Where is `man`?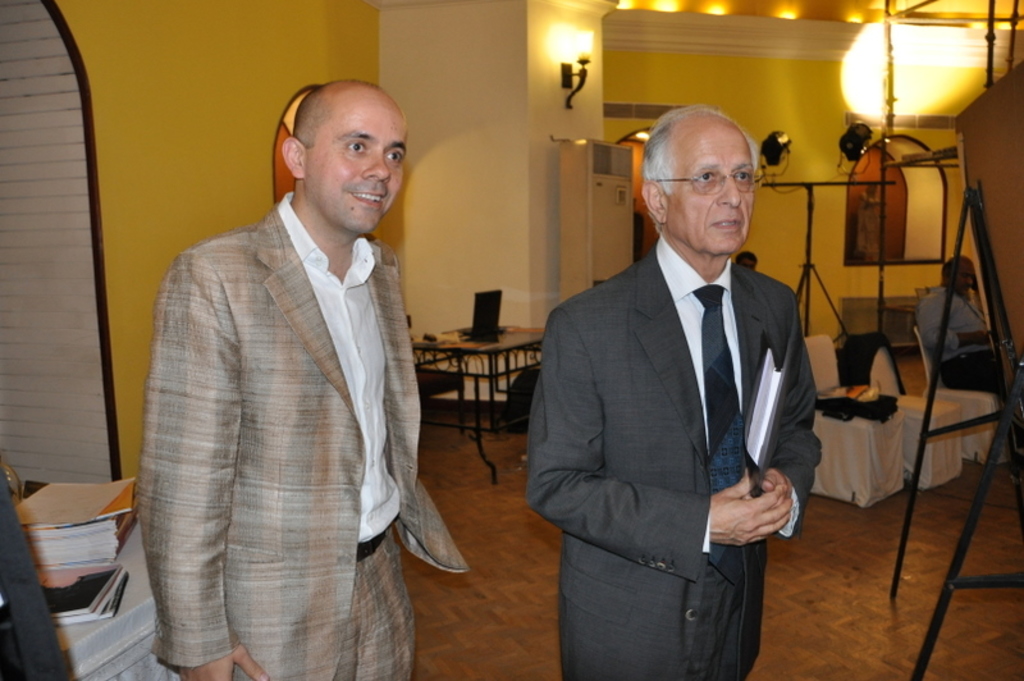
<region>133, 64, 453, 650</region>.
